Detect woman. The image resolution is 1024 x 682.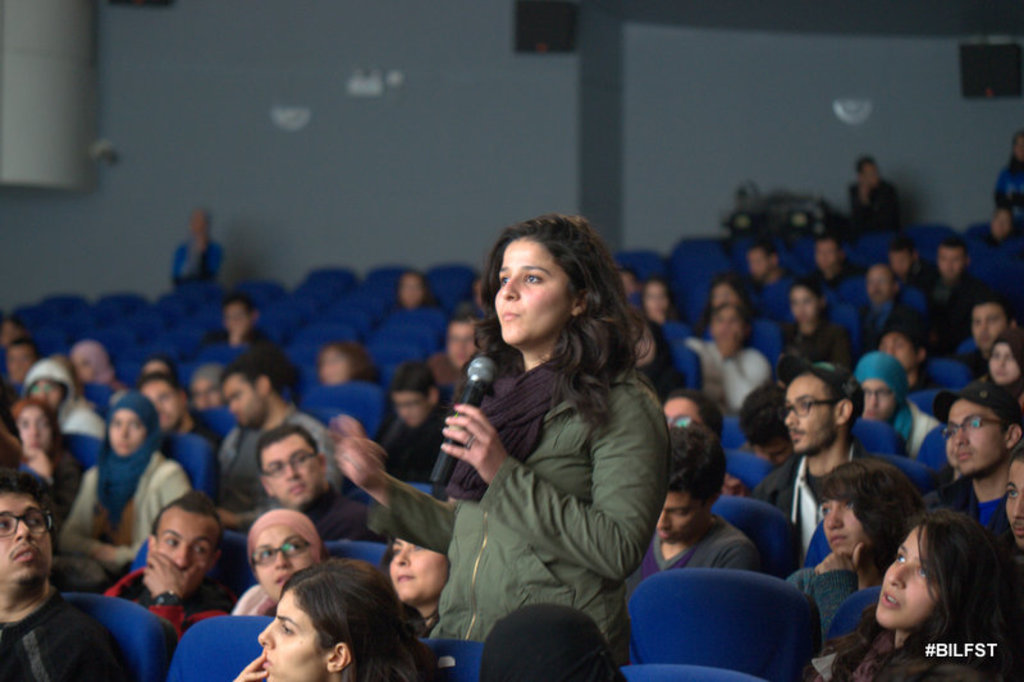
(left=50, top=386, right=193, bottom=589).
